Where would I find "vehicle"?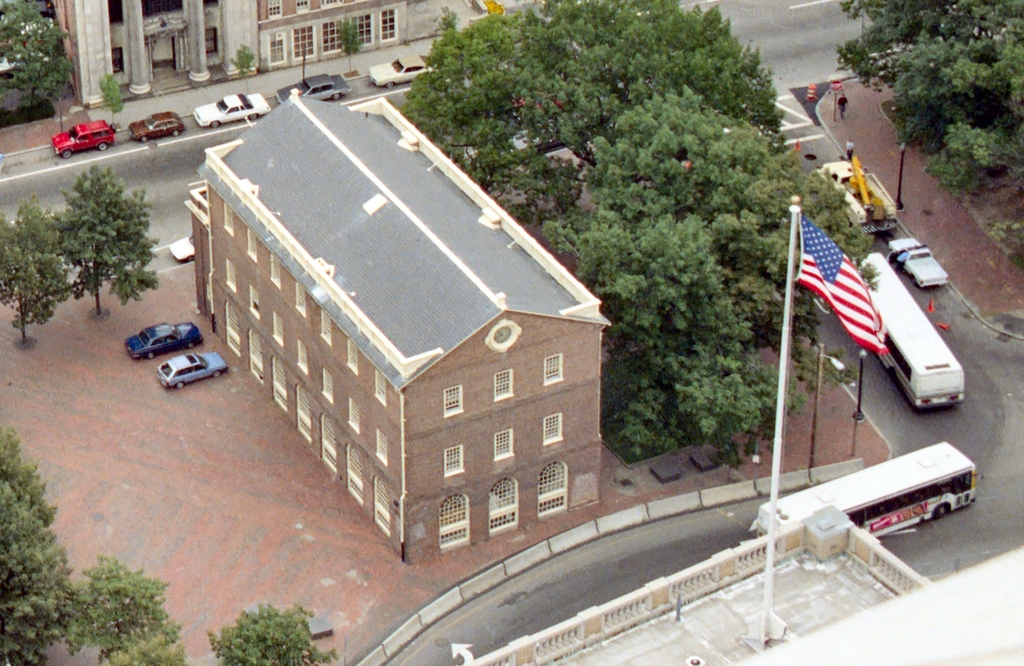
At 150, 349, 230, 391.
